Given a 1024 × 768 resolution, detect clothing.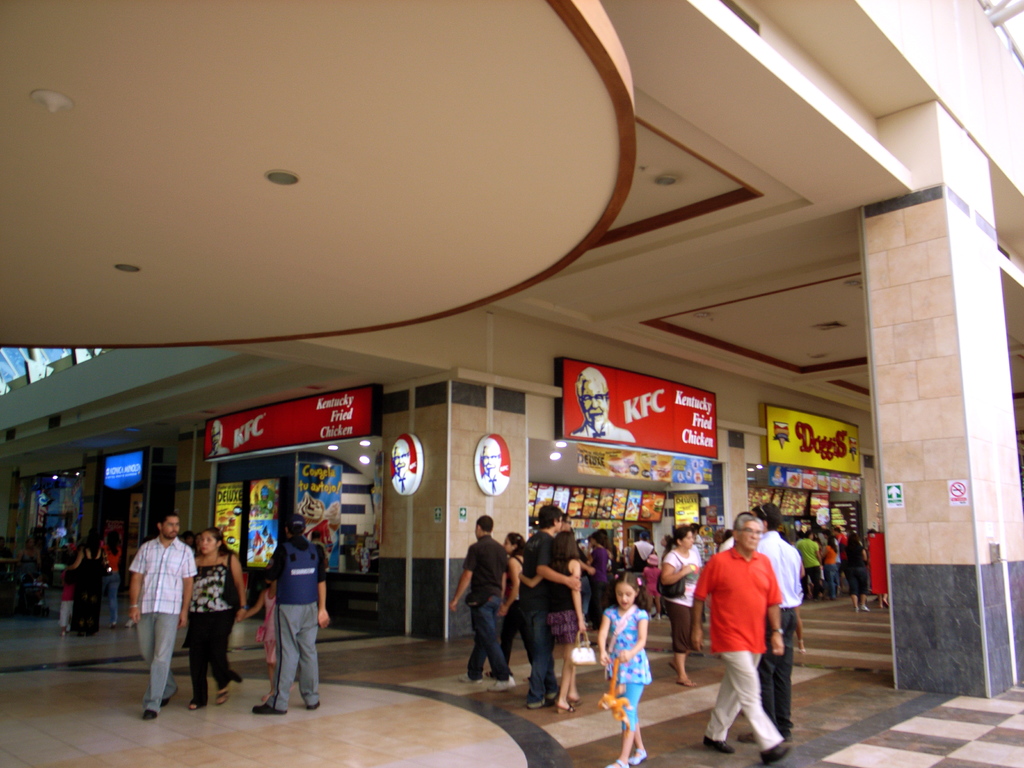
box(497, 556, 536, 659).
